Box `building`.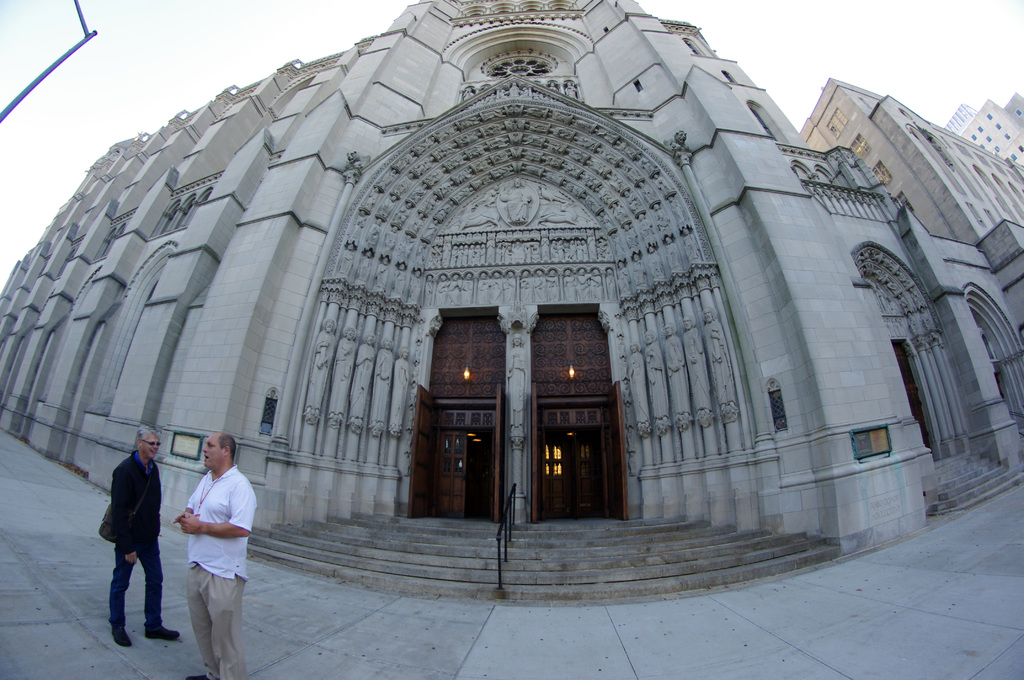
[799, 77, 1023, 247].
